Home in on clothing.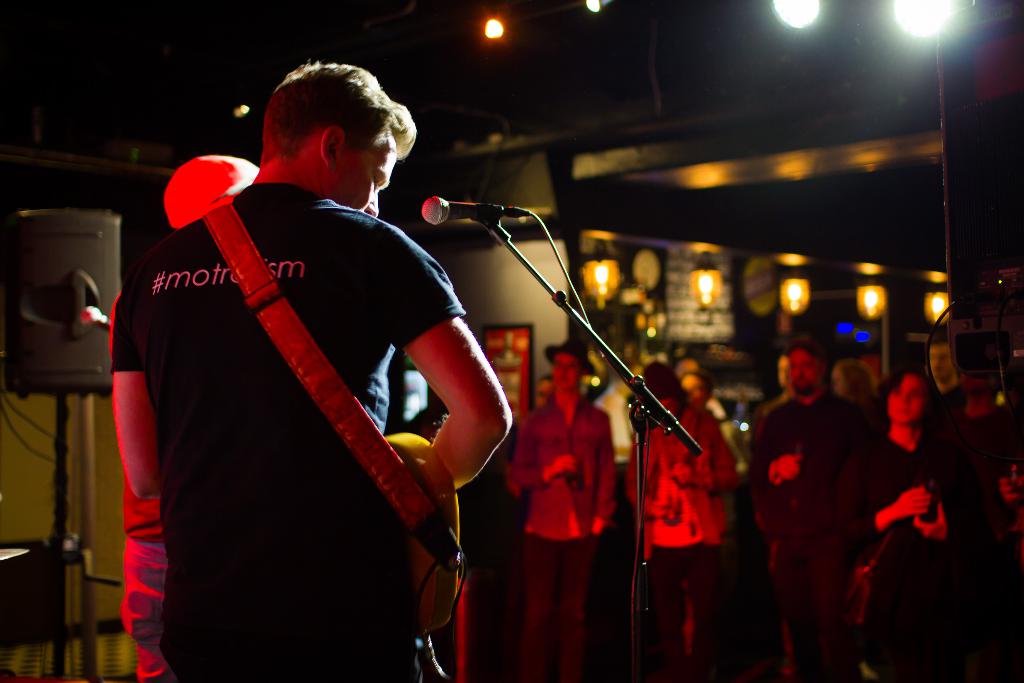
Homed in at (left=514, top=393, right=621, bottom=678).
